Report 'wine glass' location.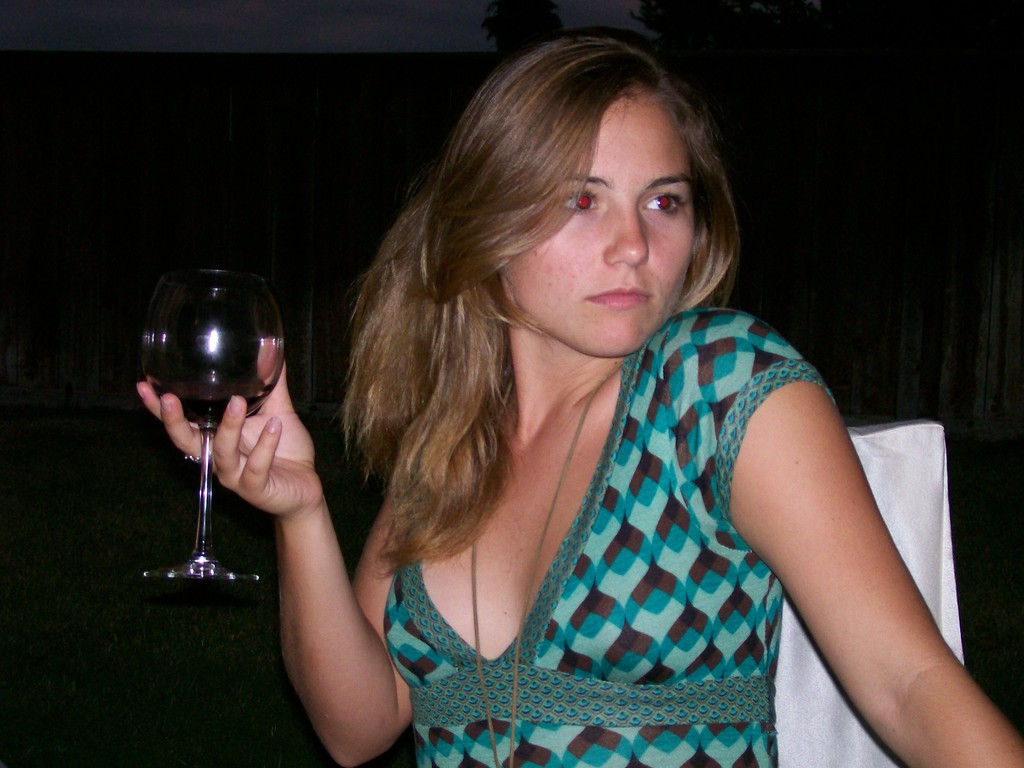
Report: (x1=141, y1=266, x2=288, y2=584).
